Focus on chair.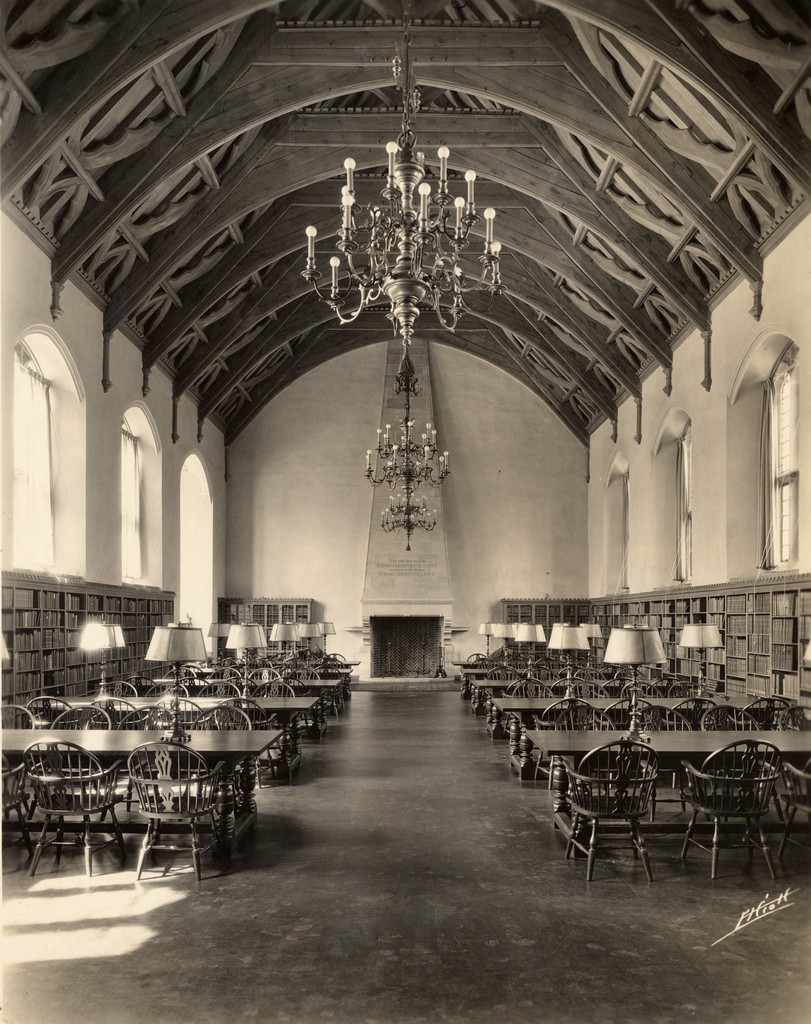
Focused at 748 693 798 793.
